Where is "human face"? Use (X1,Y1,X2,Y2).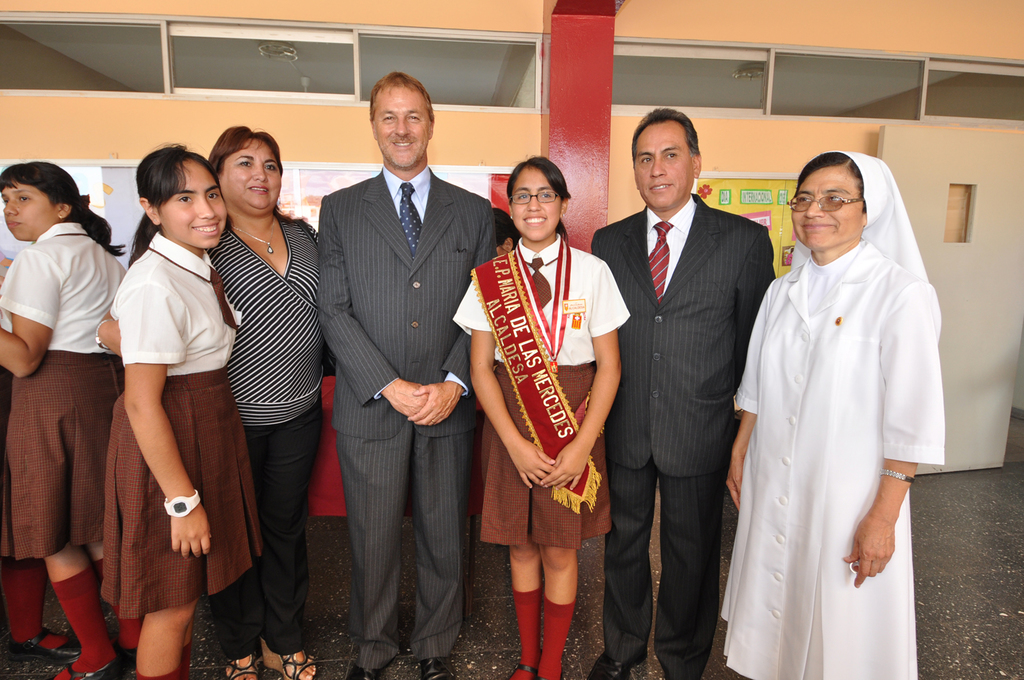
(507,164,562,236).
